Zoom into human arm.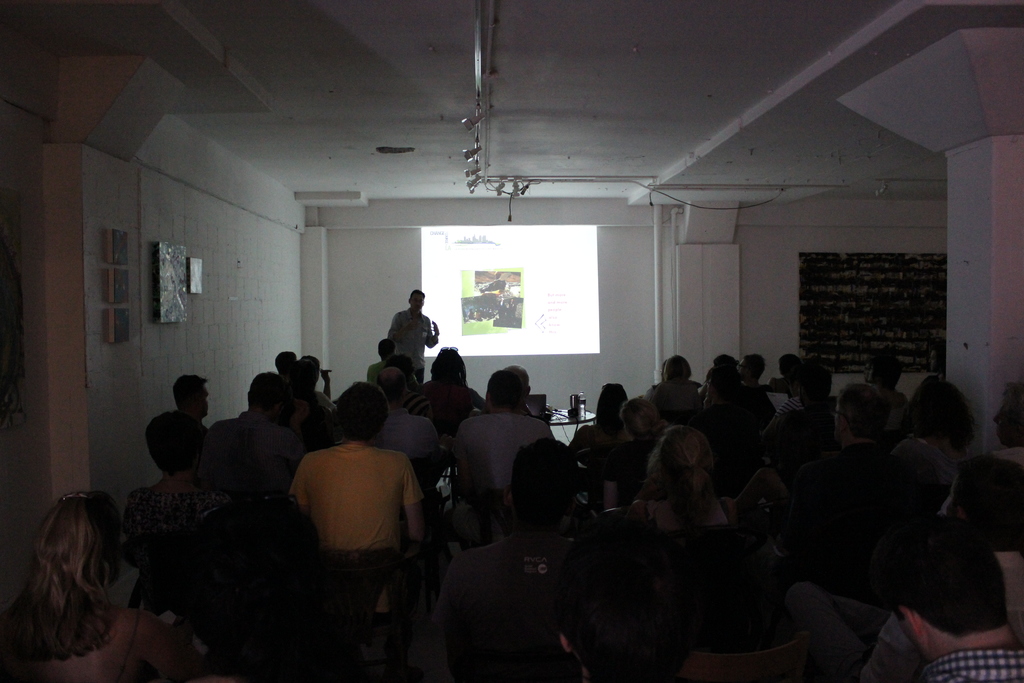
Zoom target: (397, 461, 431, 543).
